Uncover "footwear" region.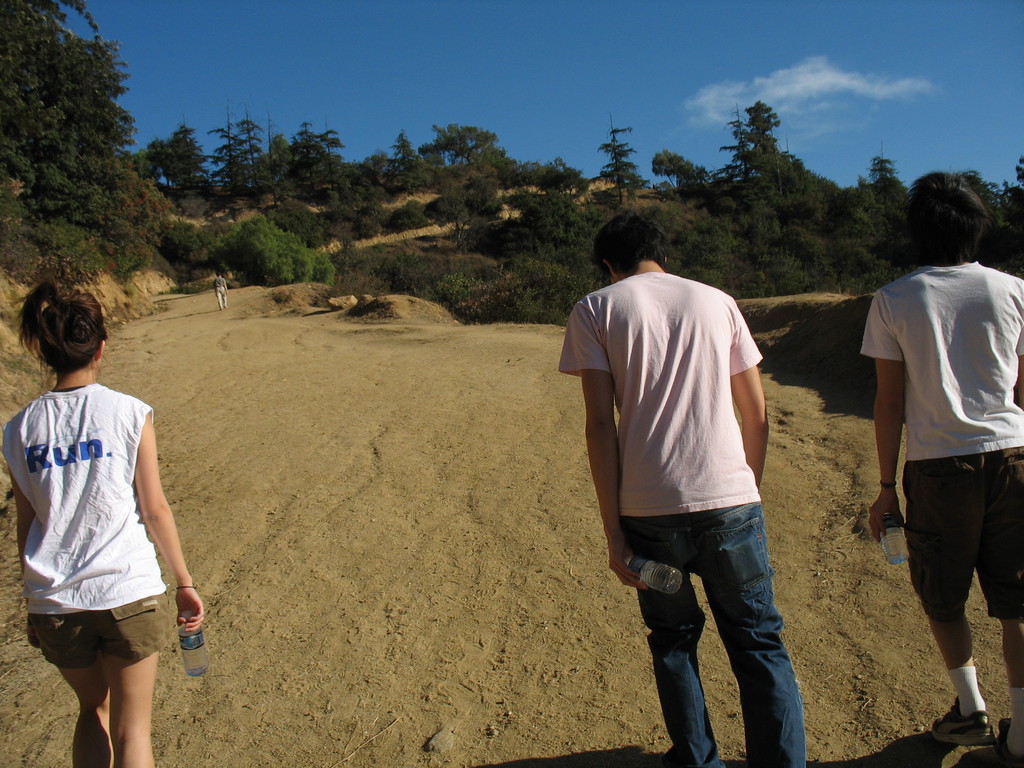
Uncovered: region(940, 667, 1009, 750).
